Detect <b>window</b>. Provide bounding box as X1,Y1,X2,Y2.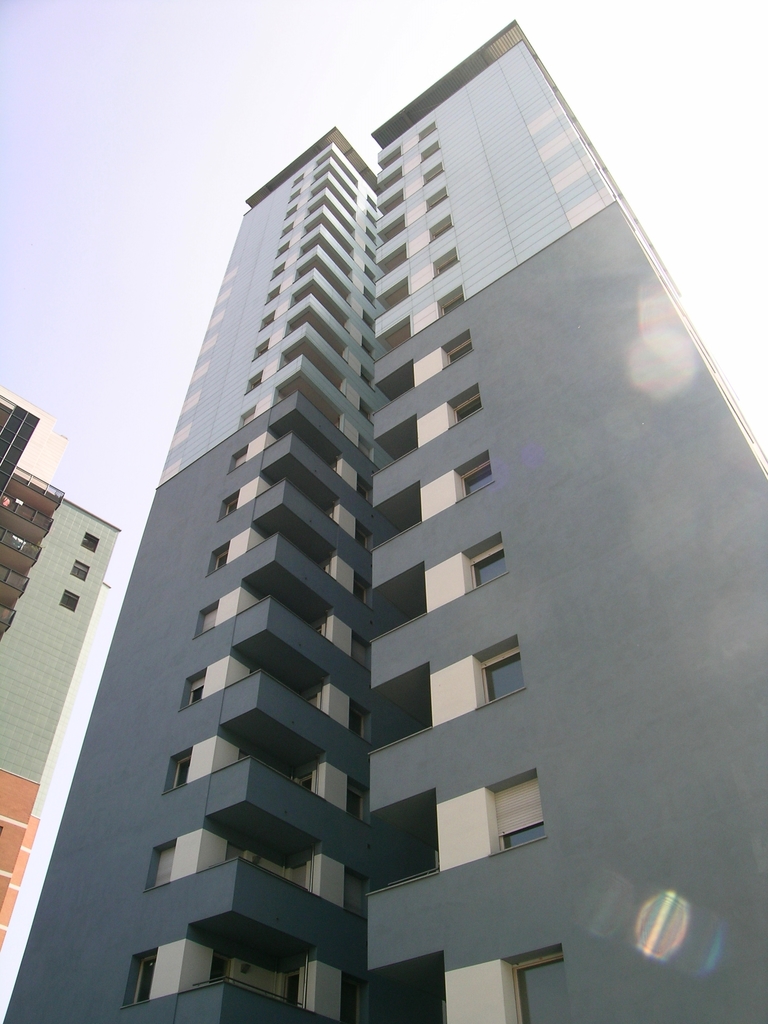
226,445,248,465.
